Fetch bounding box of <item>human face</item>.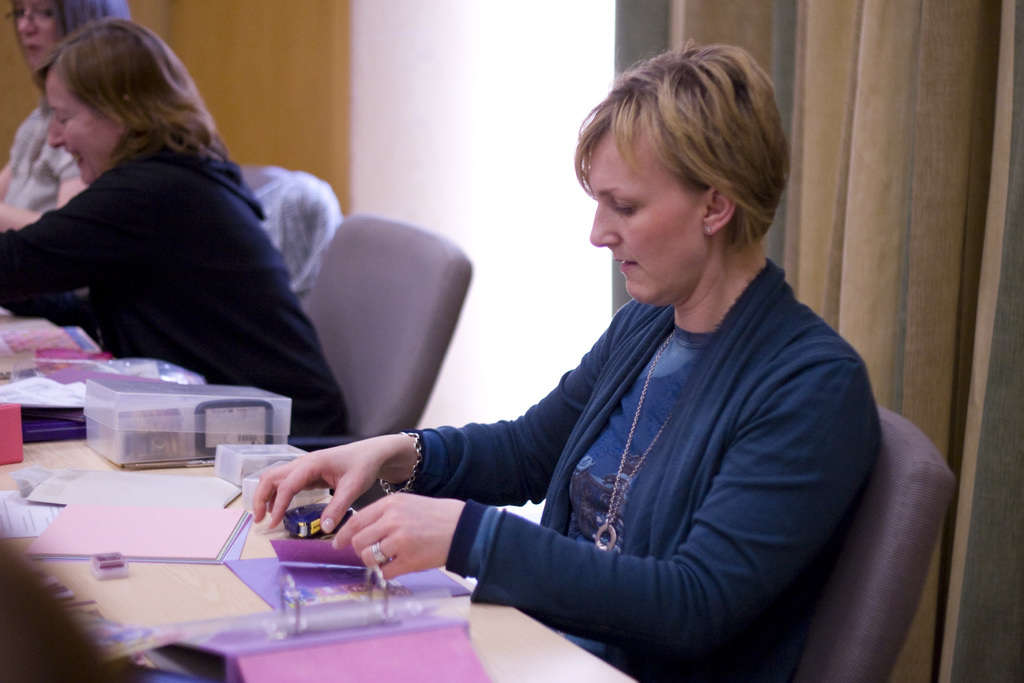
Bbox: detection(593, 129, 705, 300).
